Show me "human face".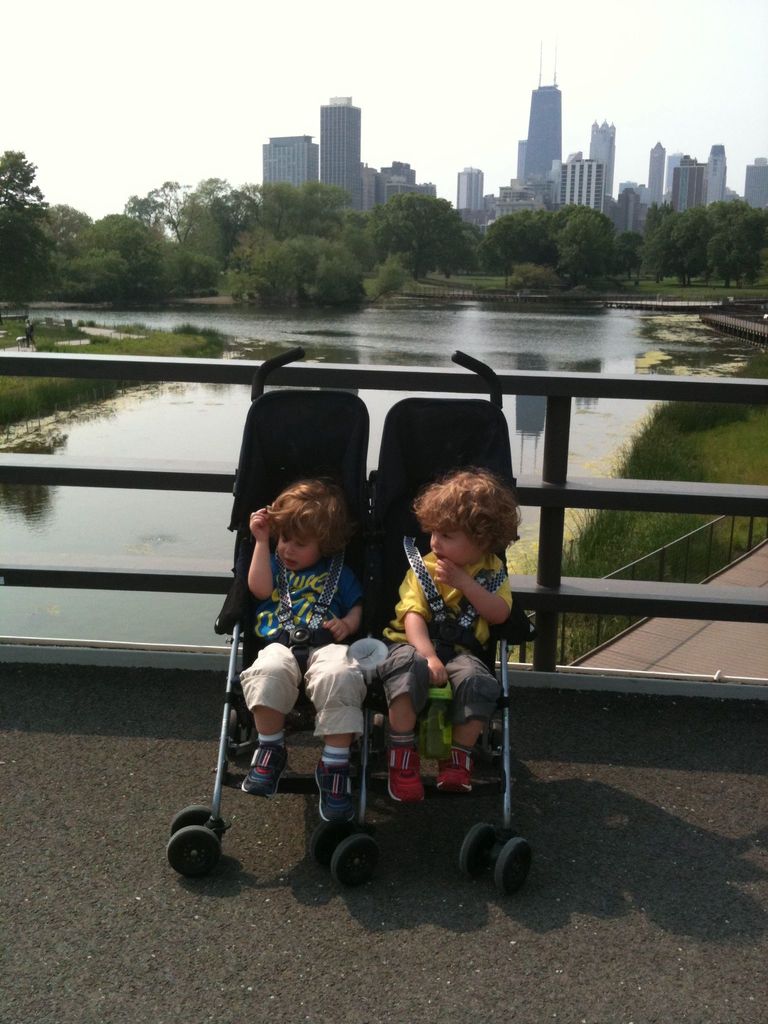
"human face" is here: l=274, t=528, r=318, b=572.
